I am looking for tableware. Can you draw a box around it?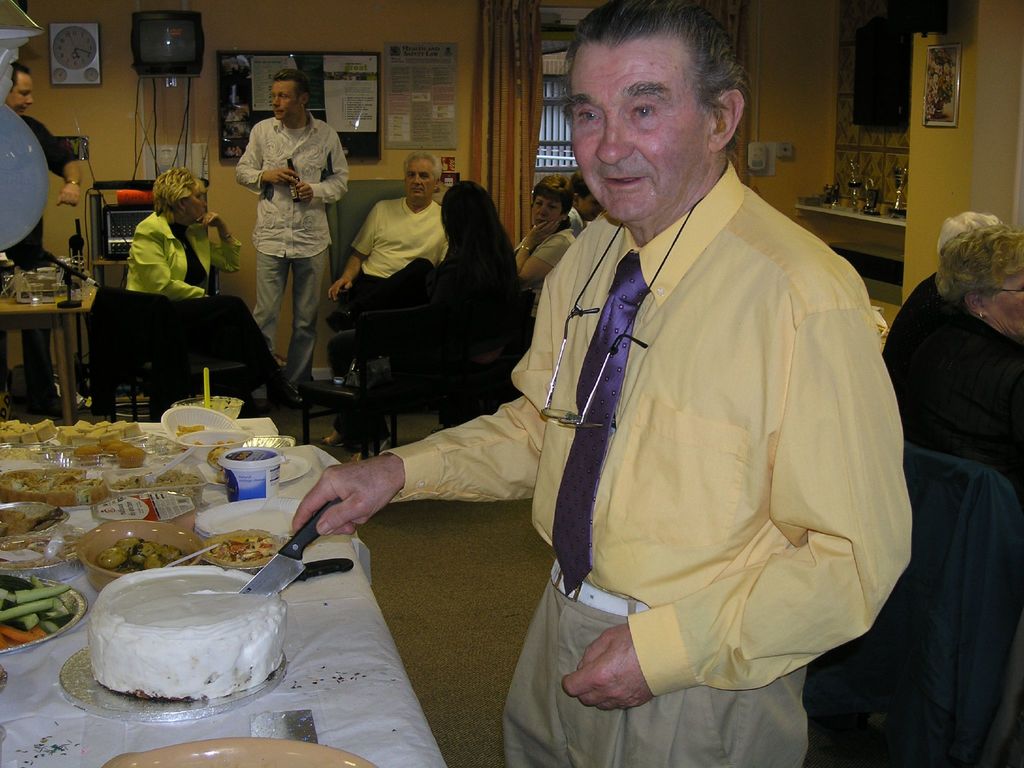
Sure, the bounding box is (247, 500, 326, 603).
